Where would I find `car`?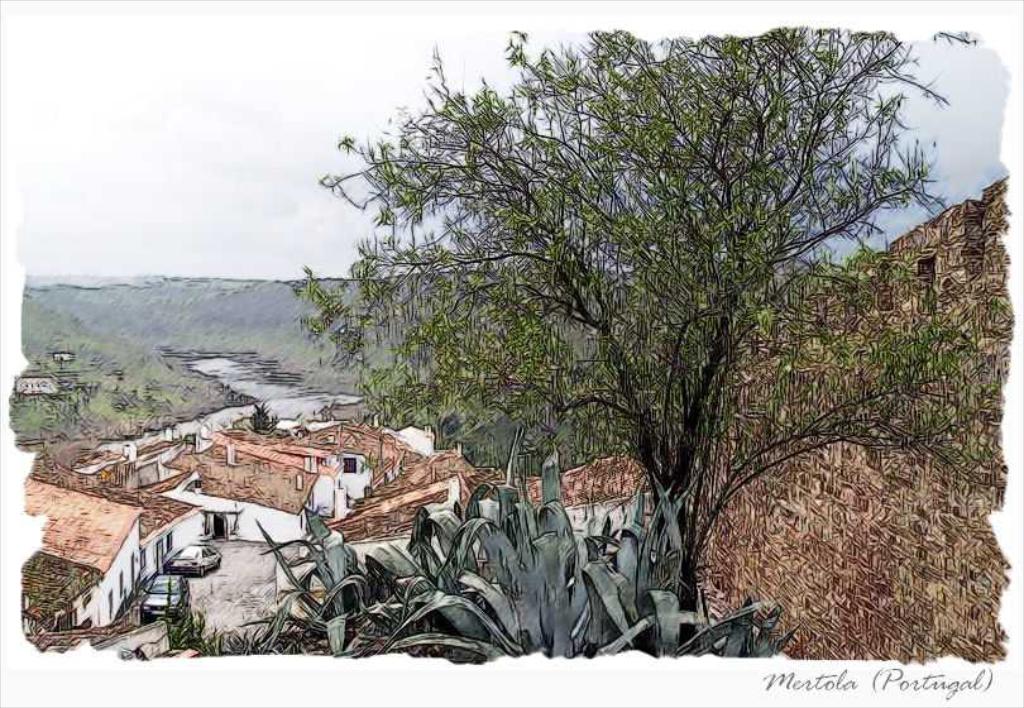
At locate(134, 569, 192, 618).
